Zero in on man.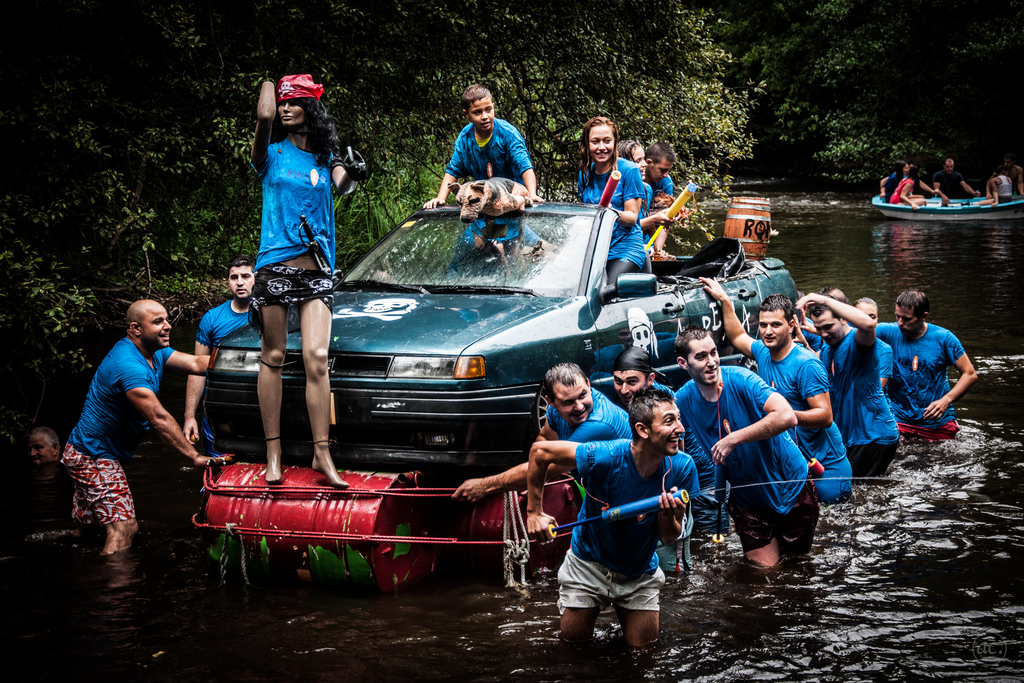
Zeroed in: {"left": 54, "top": 277, "right": 202, "bottom": 556}.
